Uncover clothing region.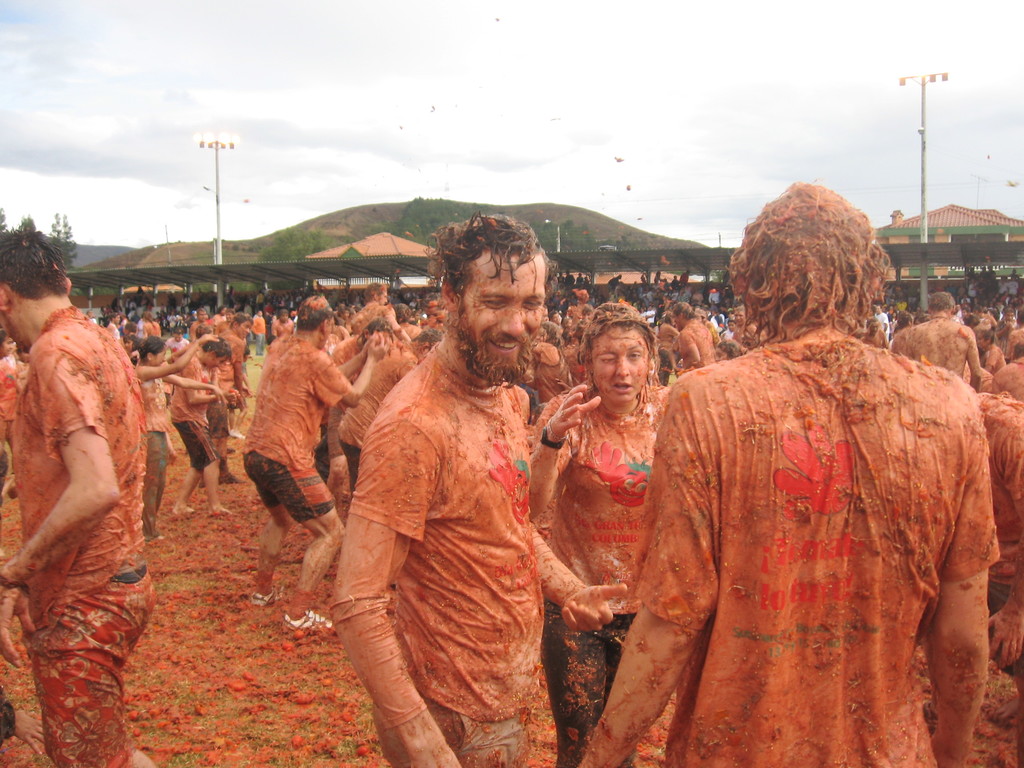
Uncovered: bbox=(166, 318, 254, 440).
